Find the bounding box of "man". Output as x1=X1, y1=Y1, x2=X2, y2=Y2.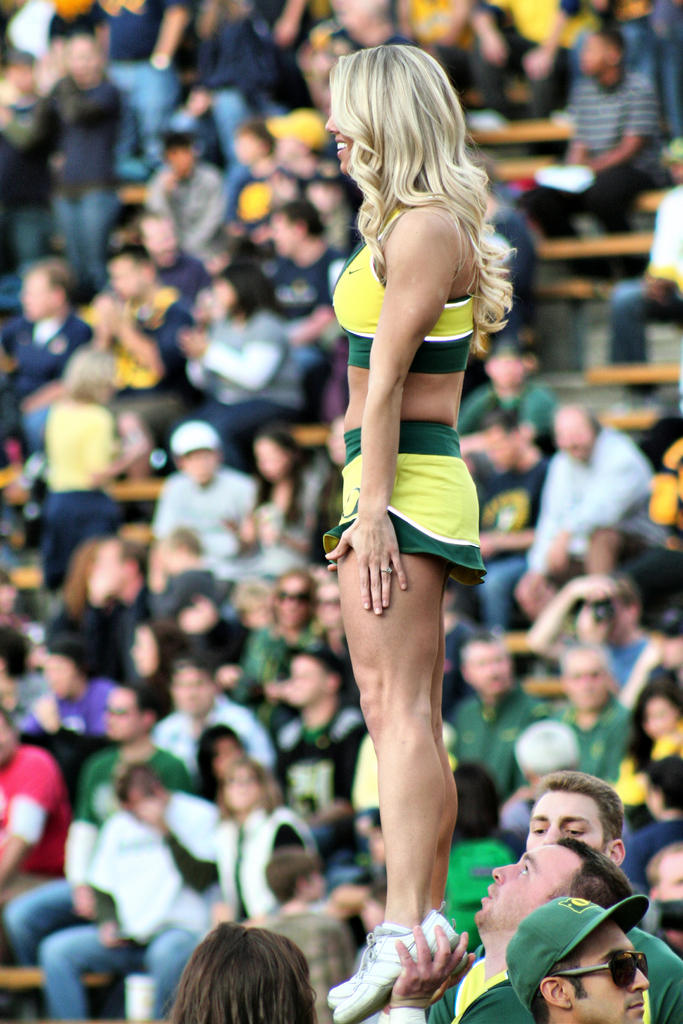
x1=145, y1=136, x2=218, y2=260.
